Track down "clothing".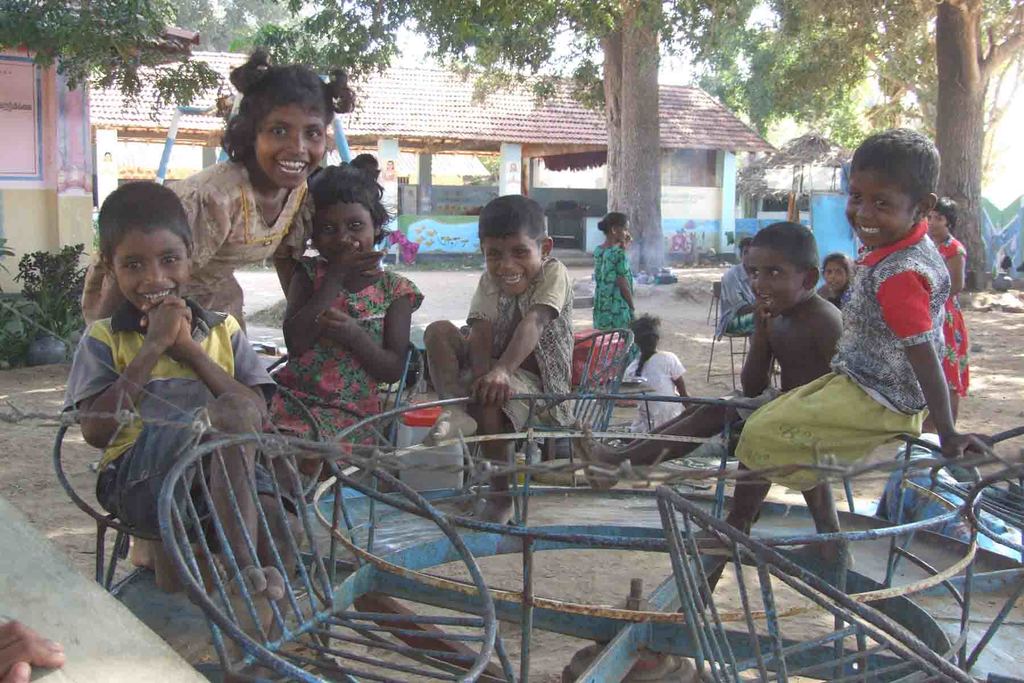
Tracked to (61, 297, 305, 541).
